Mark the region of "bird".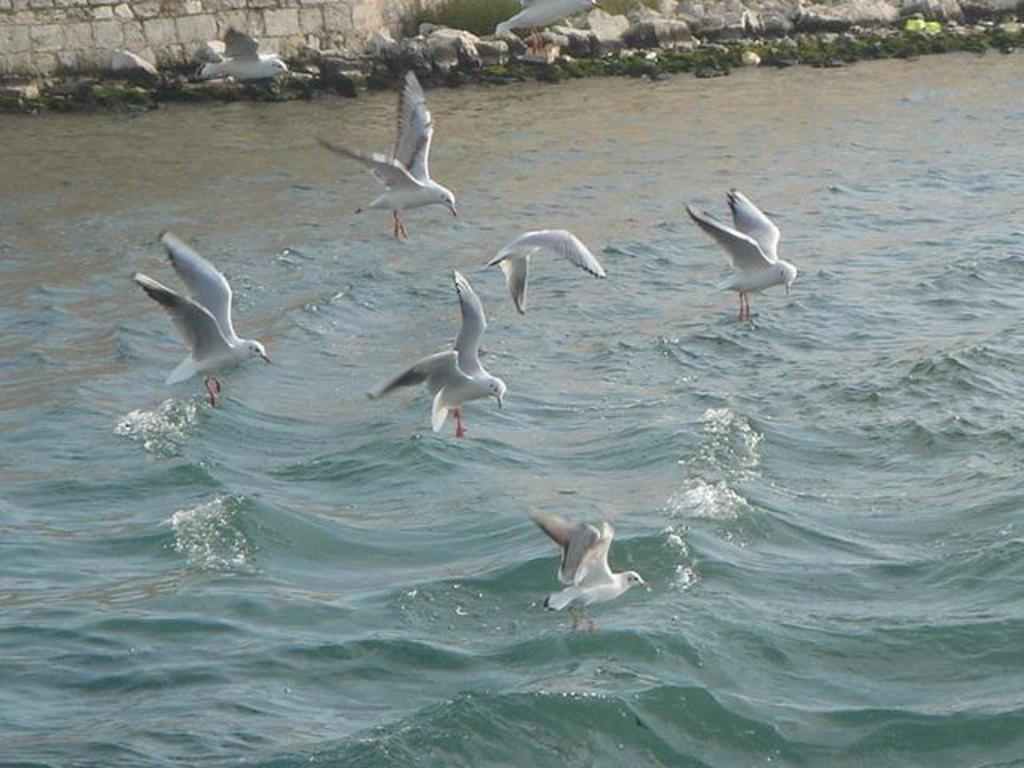
Region: x1=306, y1=67, x2=458, y2=243.
